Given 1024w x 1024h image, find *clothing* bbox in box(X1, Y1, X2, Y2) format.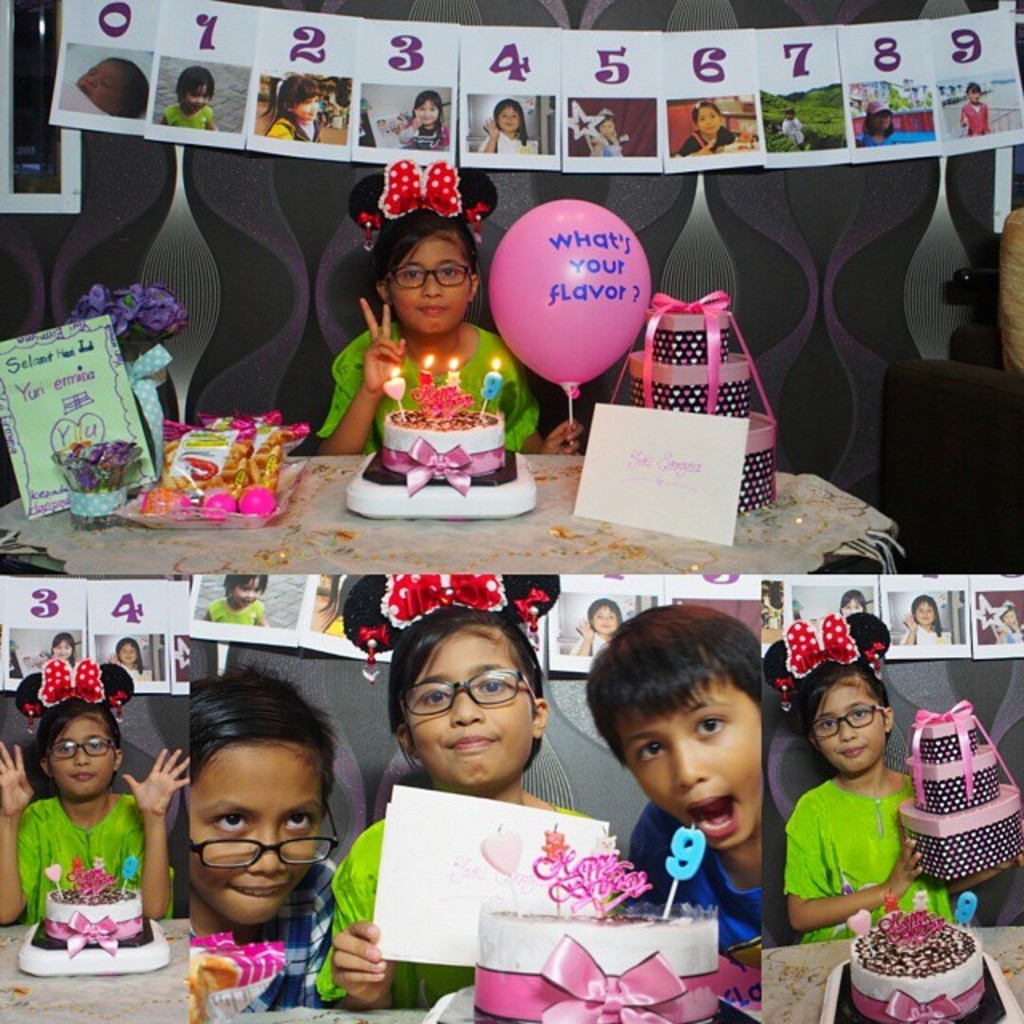
box(317, 315, 544, 451).
